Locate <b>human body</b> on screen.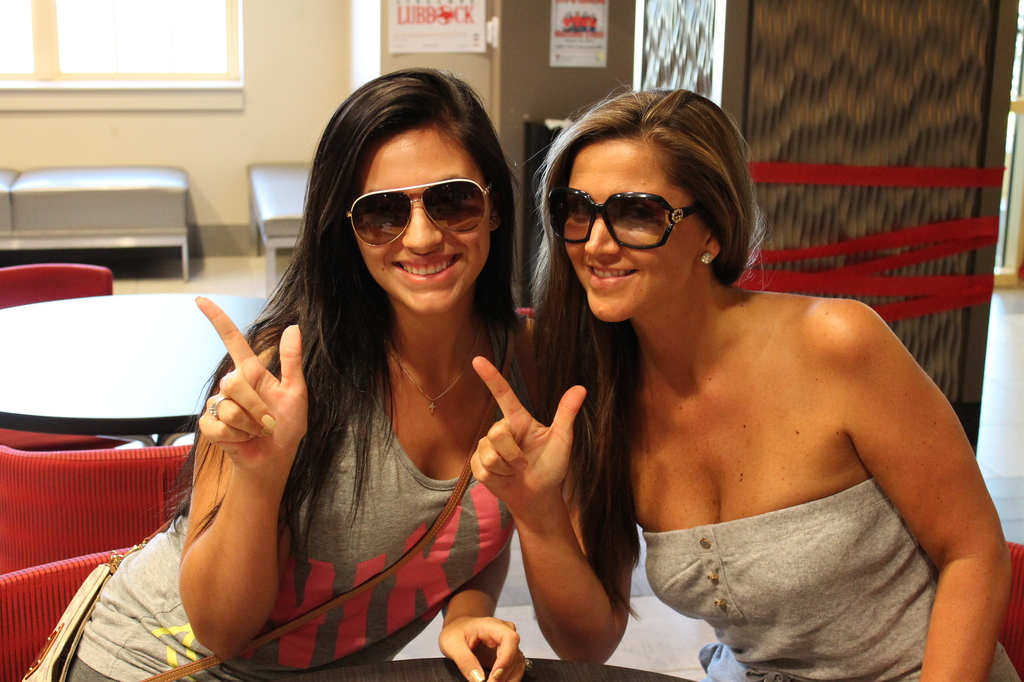
On screen at crop(23, 65, 530, 680).
